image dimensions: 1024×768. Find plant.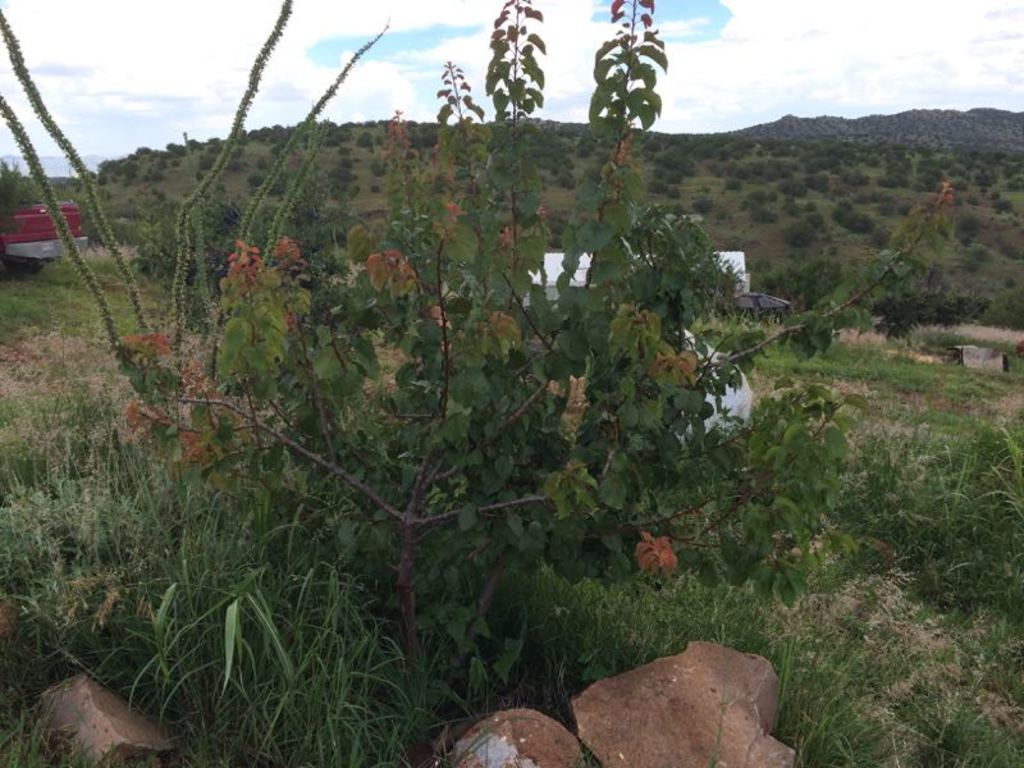
rect(707, 166, 716, 174).
